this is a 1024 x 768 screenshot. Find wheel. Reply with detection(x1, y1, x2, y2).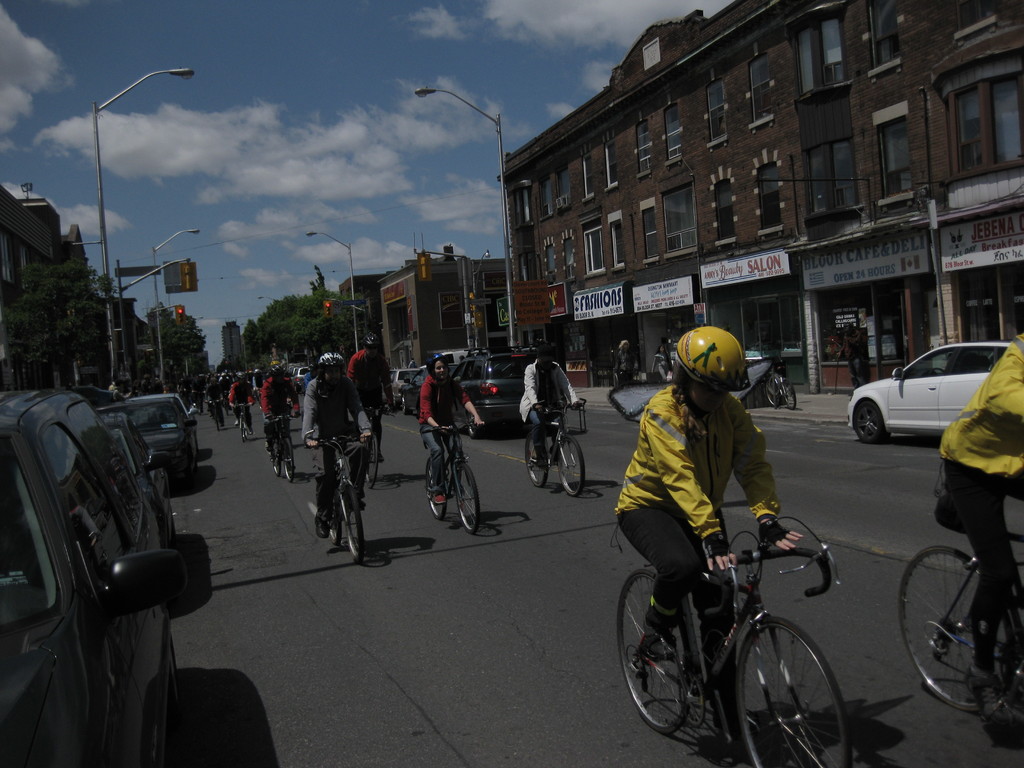
detection(345, 485, 366, 559).
